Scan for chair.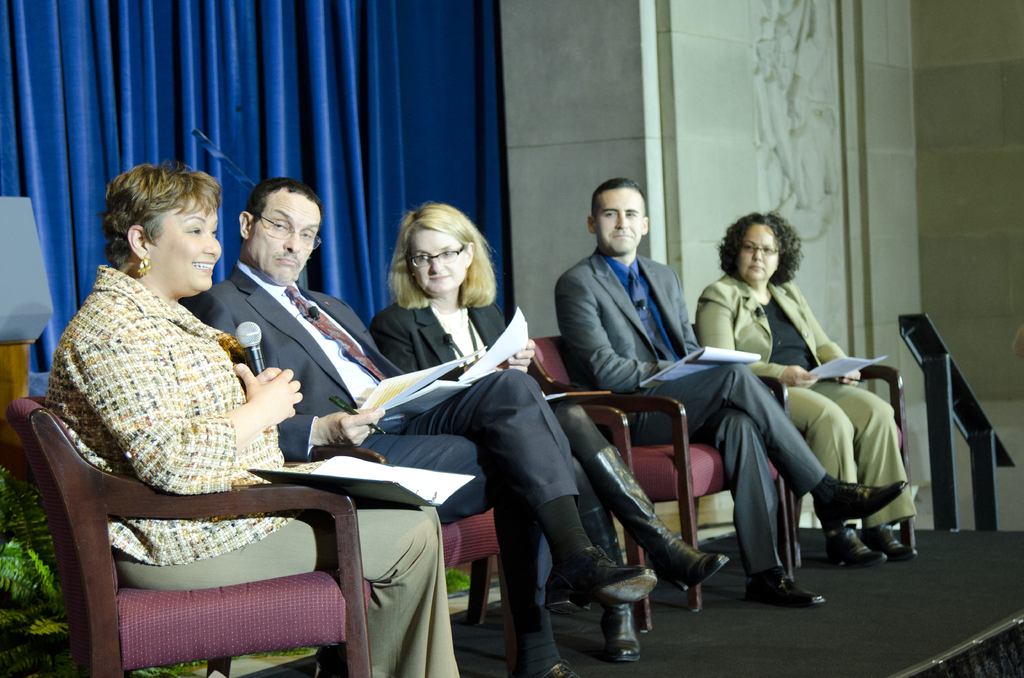
Scan result: region(480, 408, 653, 677).
